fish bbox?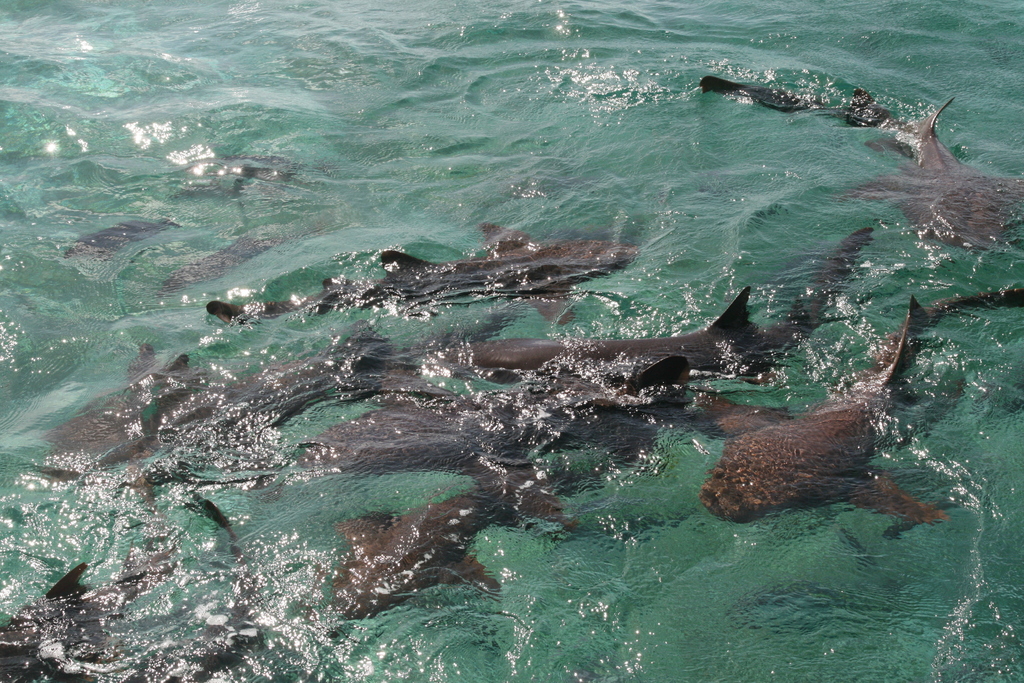
[left=412, top=291, right=765, bottom=393]
